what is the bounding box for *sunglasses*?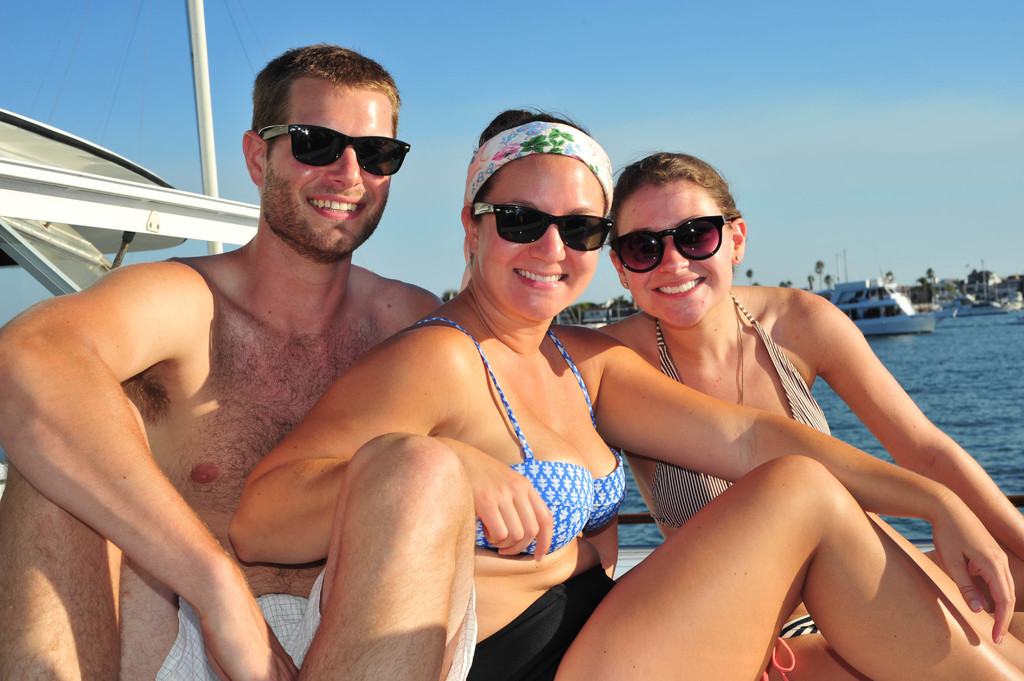
(260,121,412,177).
